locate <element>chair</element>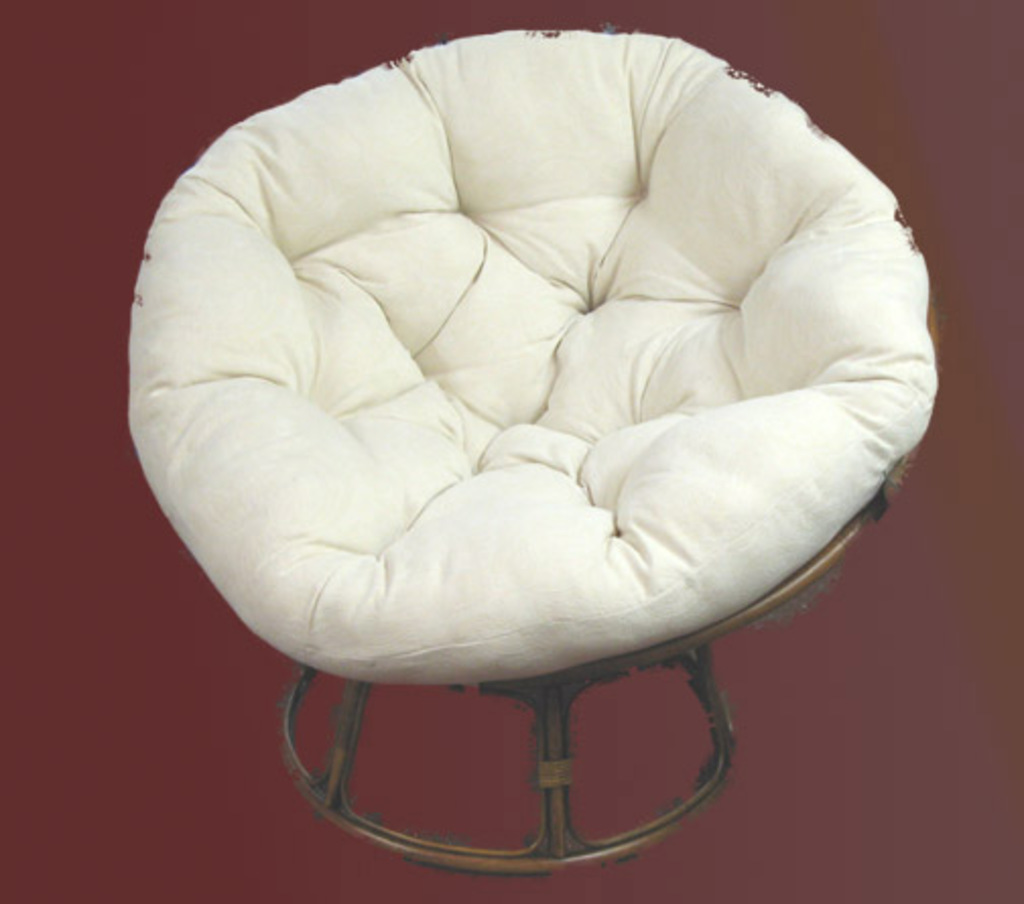
[x1=142, y1=0, x2=965, y2=900]
